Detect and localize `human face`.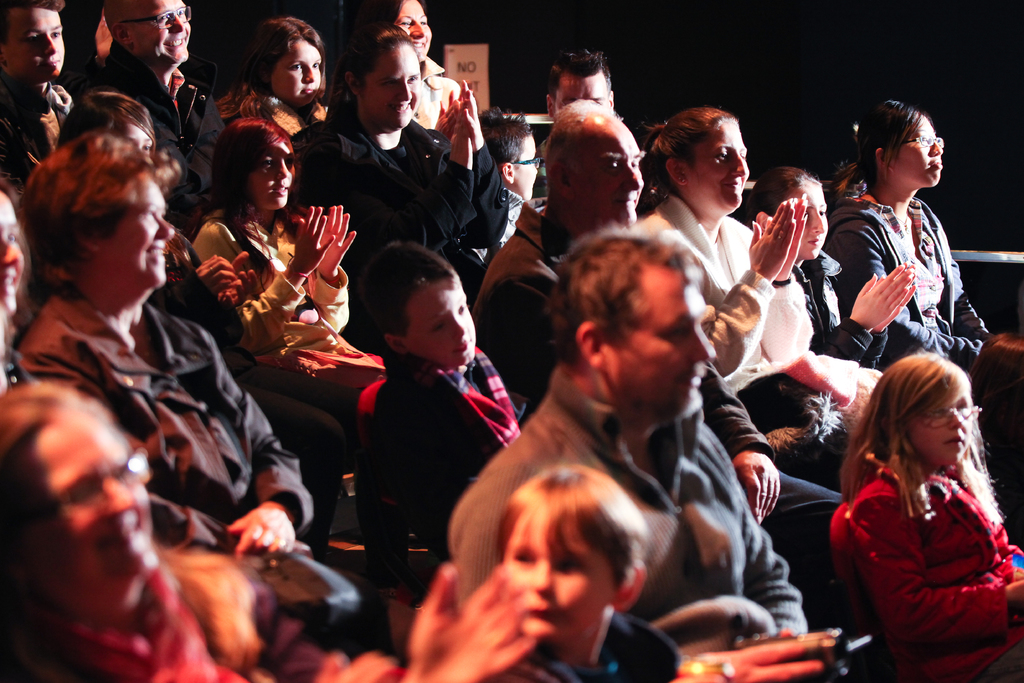
Localized at 908, 383, 984, 467.
